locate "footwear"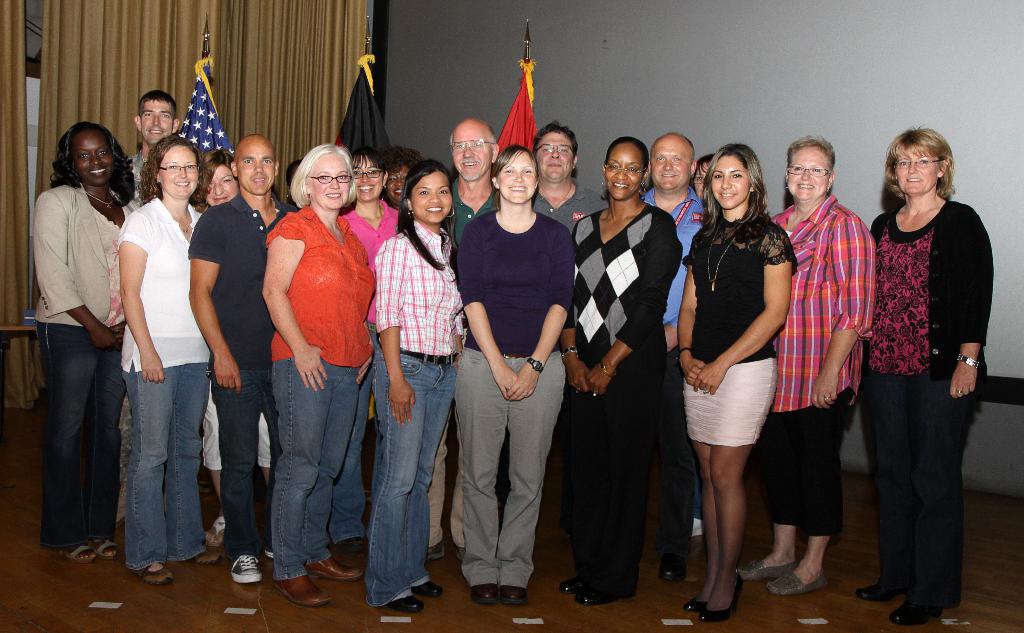
select_region(892, 604, 946, 625)
